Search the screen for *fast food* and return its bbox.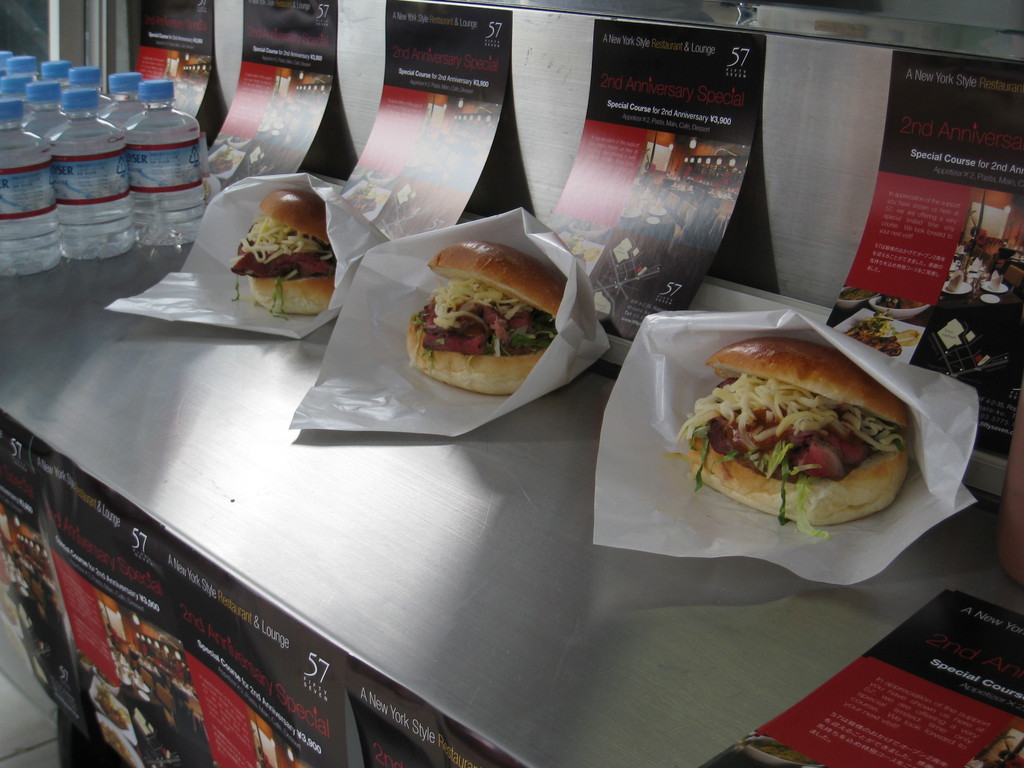
Found: region(847, 318, 902, 353).
